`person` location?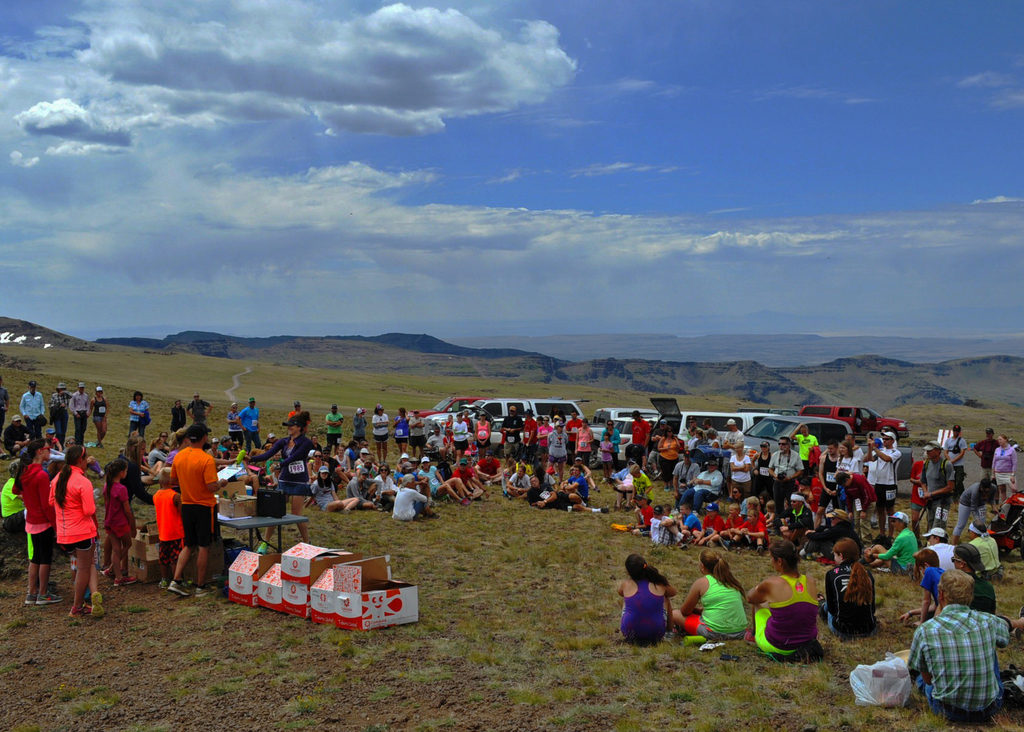
{"x1": 474, "y1": 449, "x2": 502, "y2": 484}
